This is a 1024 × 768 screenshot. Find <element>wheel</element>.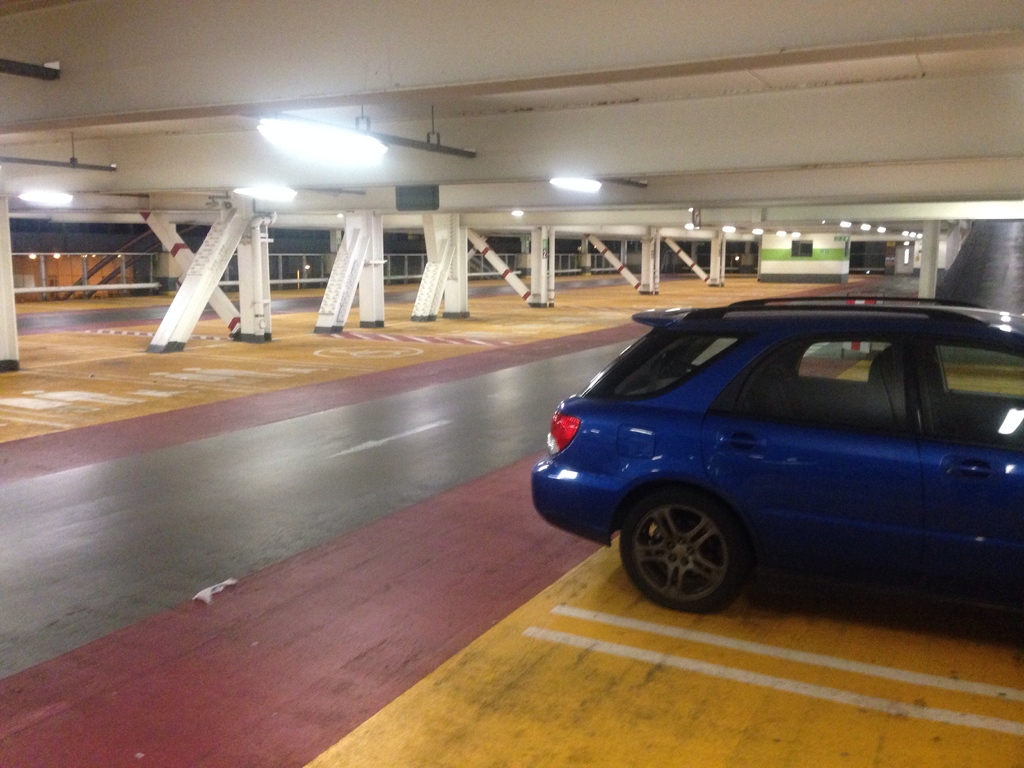
Bounding box: bbox=(624, 492, 767, 611).
